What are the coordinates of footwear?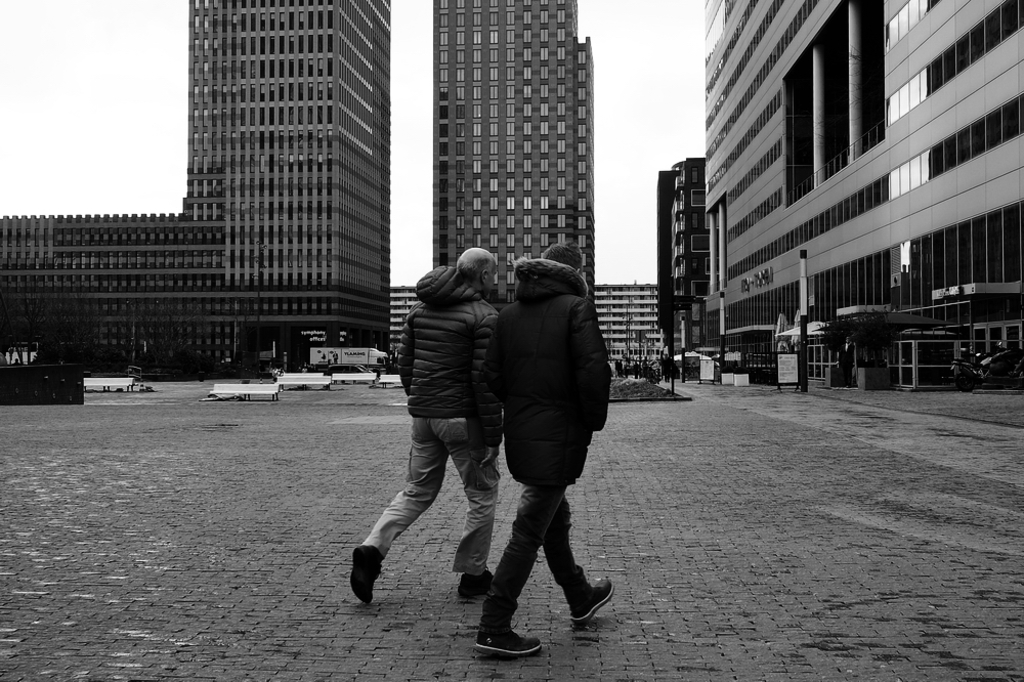
[351, 546, 383, 606].
